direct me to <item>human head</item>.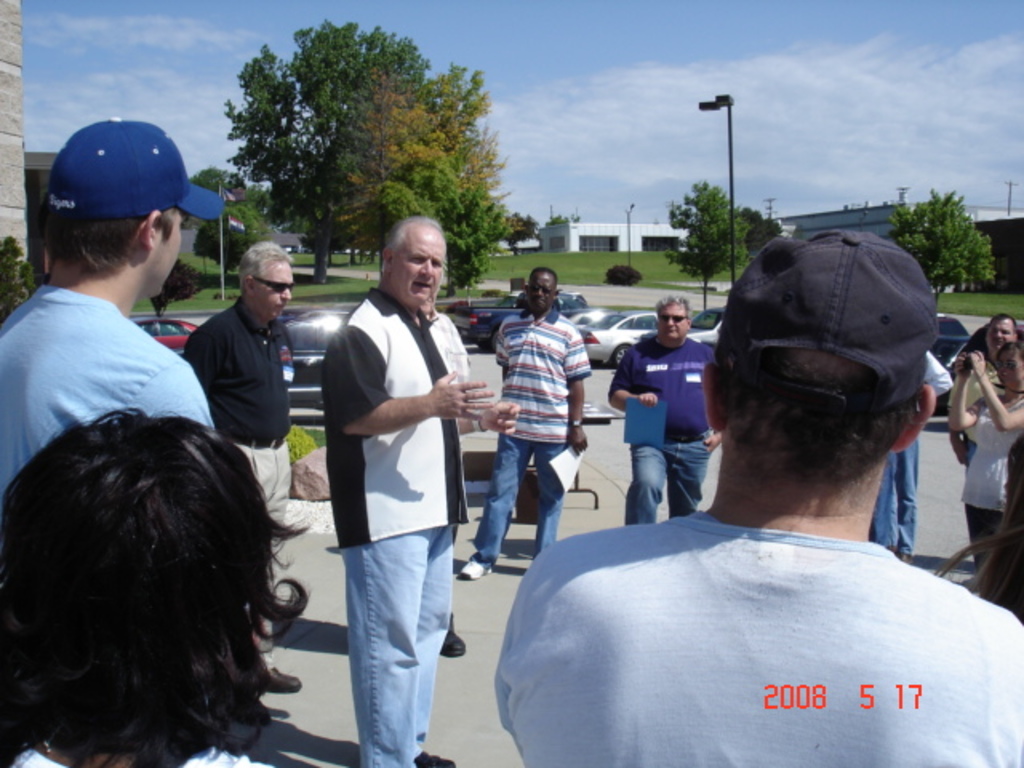
Direction: select_region(986, 310, 1018, 355).
